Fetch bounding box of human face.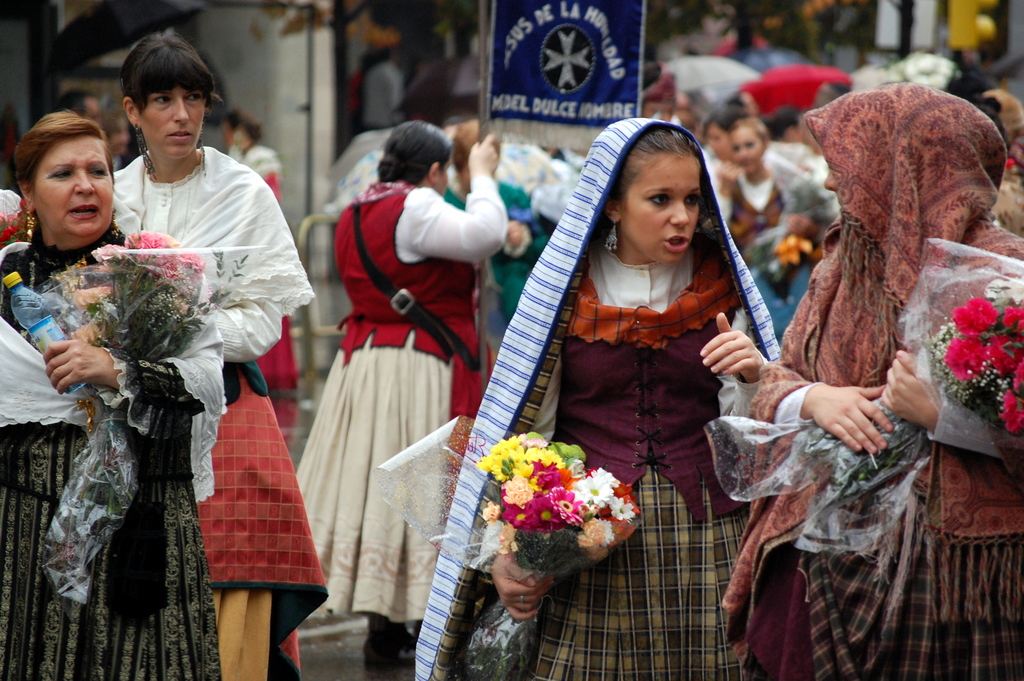
Bbox: [x1=707, y1=122, x2=730, y2=161].
